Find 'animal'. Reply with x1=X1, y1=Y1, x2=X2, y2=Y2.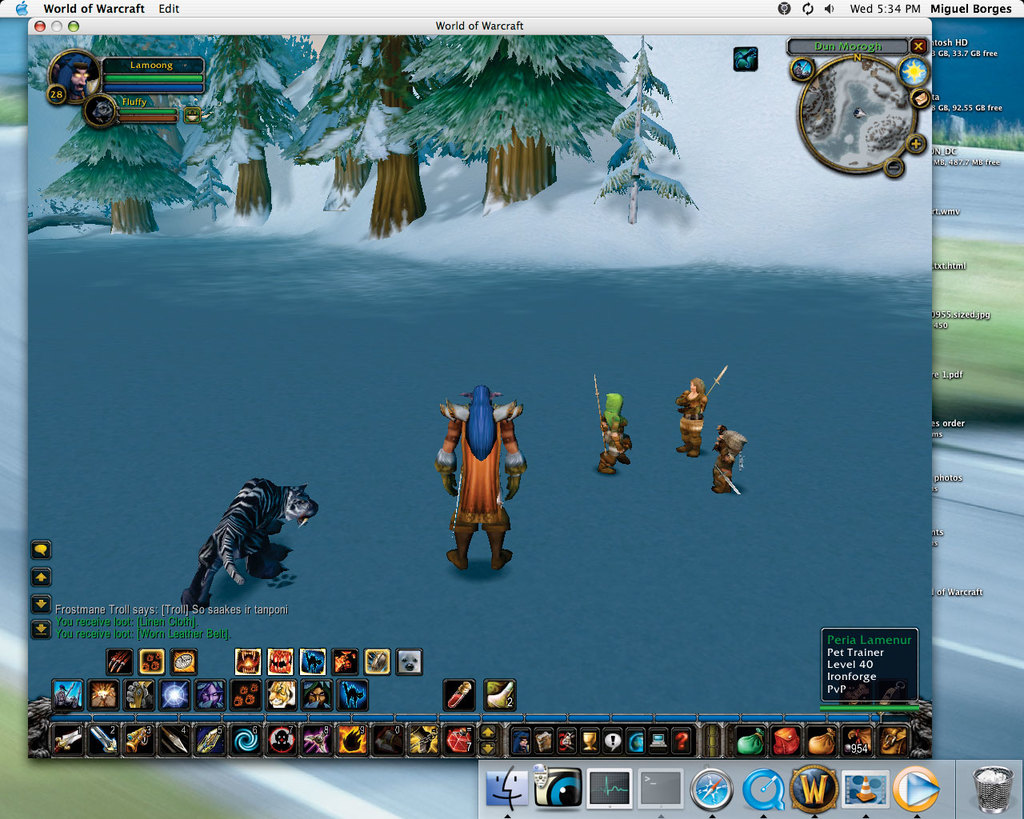
x1=170, y1=474, x2=316, y2=616.
